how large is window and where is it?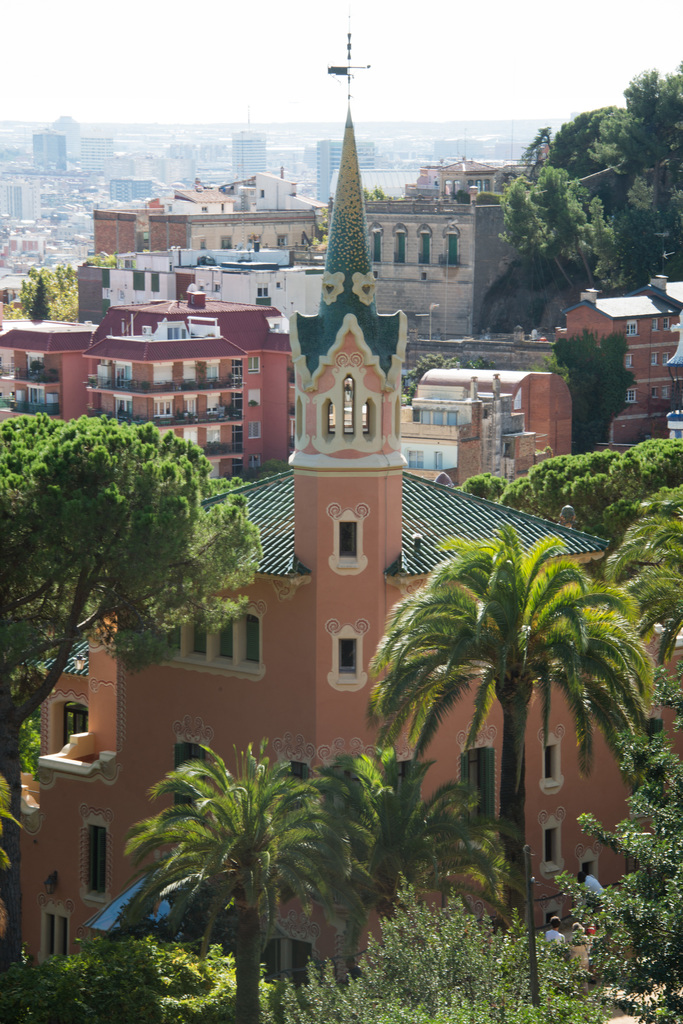
Bounding box: (331, 506, 366, 576).
